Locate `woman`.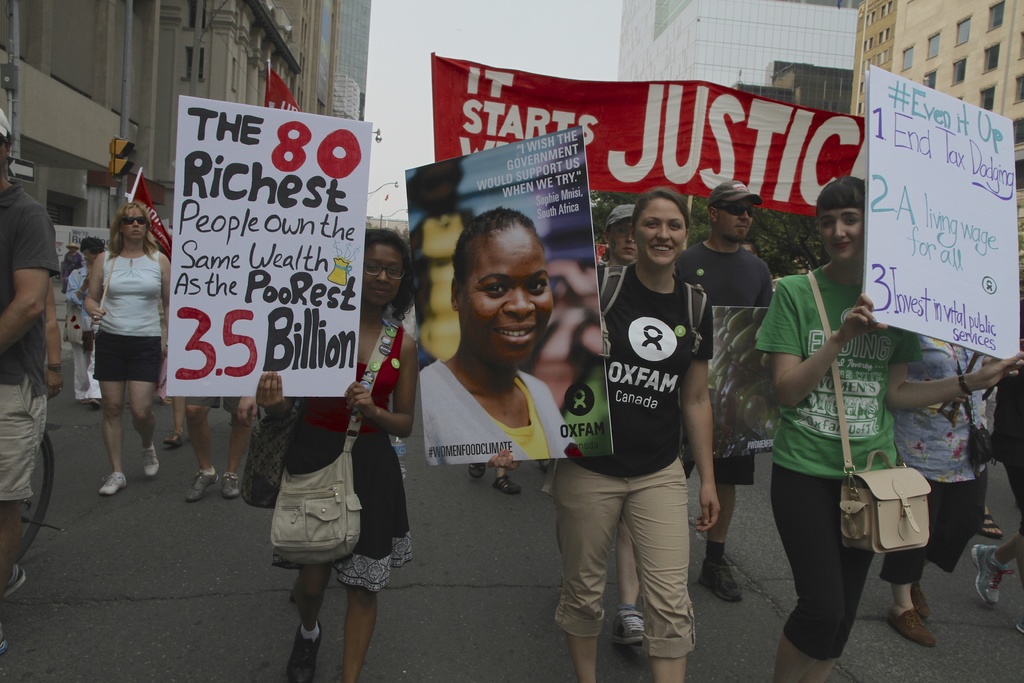
Bounding box: Rect(253, 227, 417, 682).
